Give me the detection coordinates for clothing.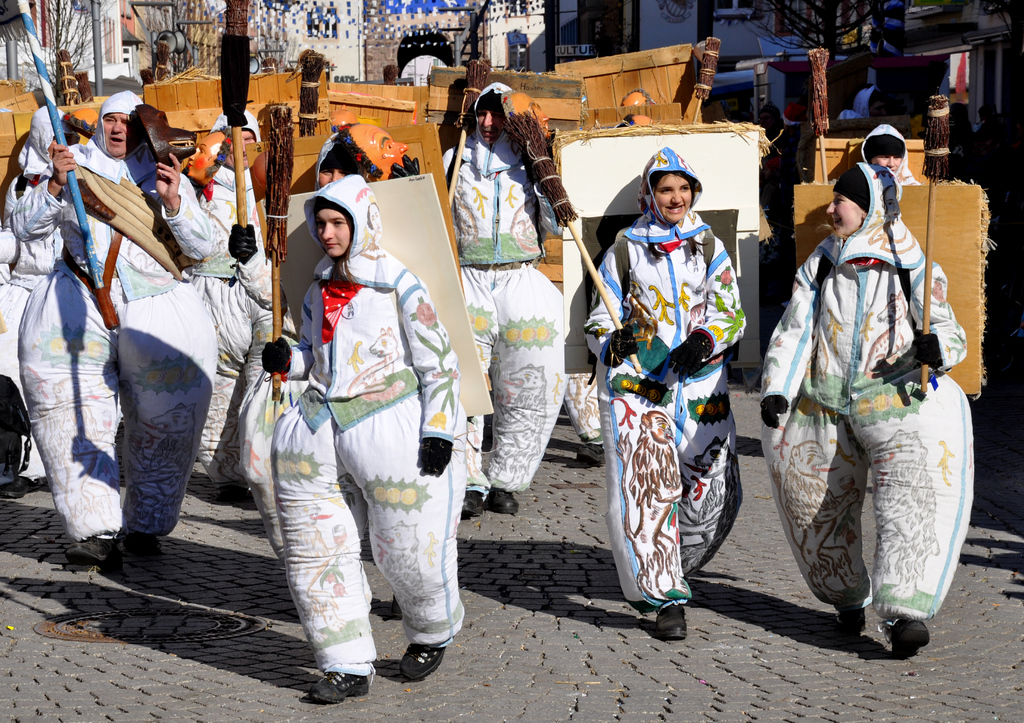
190 155 282 501.
